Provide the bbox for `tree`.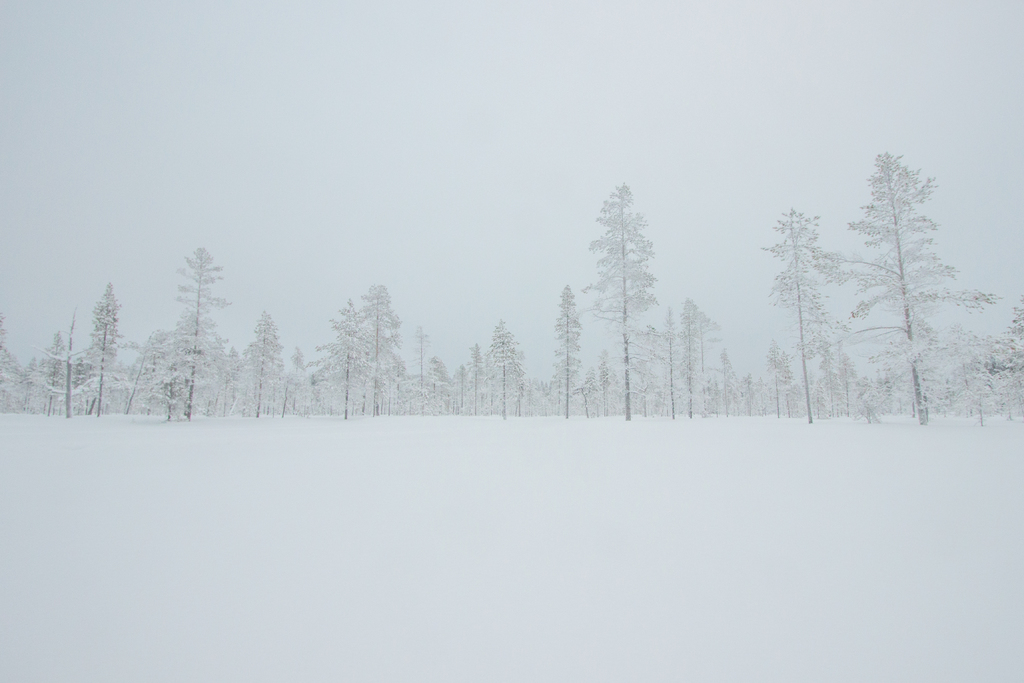
x1=577 y1=183 x2=661 y2=413.
